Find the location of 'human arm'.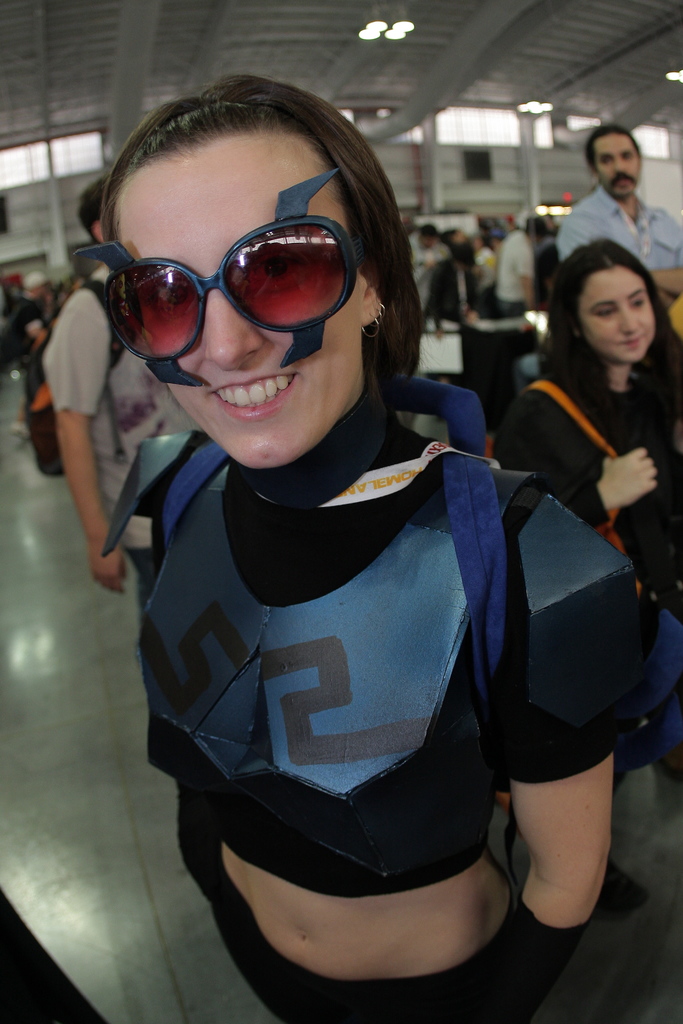
Location: <box>516,497,628,936</box>.
